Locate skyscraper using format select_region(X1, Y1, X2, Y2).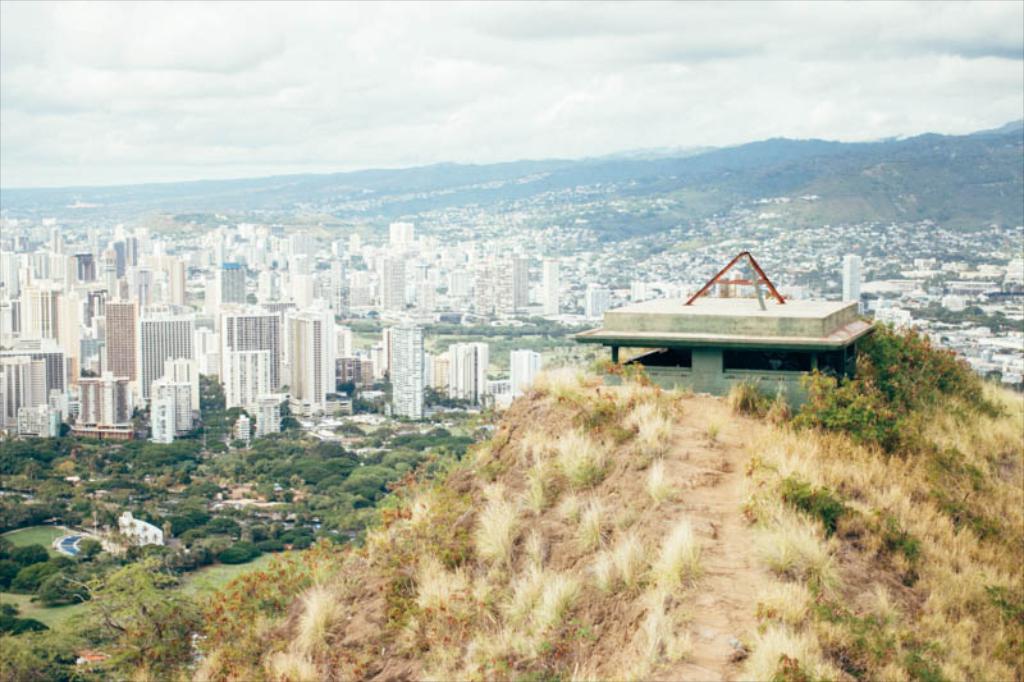
select_region(392, 328, 421, 422).
